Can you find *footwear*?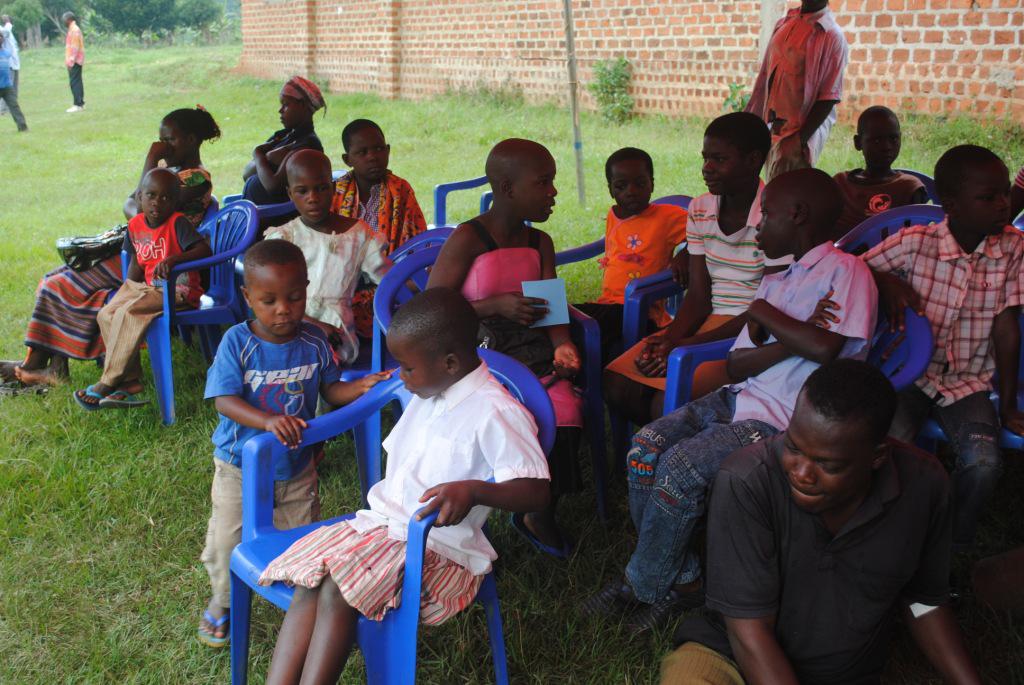
Yes, bounding box: bbox=(629, 581, 706, 642).
